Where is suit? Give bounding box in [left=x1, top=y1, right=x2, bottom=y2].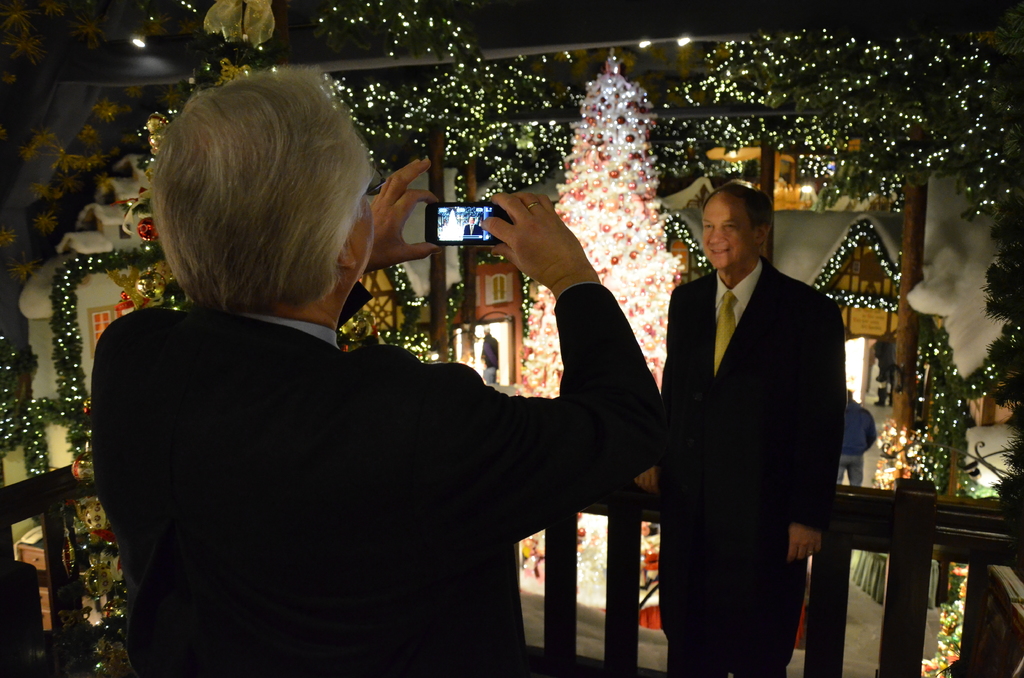
[left=93, top=282, right=668, bottom=677].
